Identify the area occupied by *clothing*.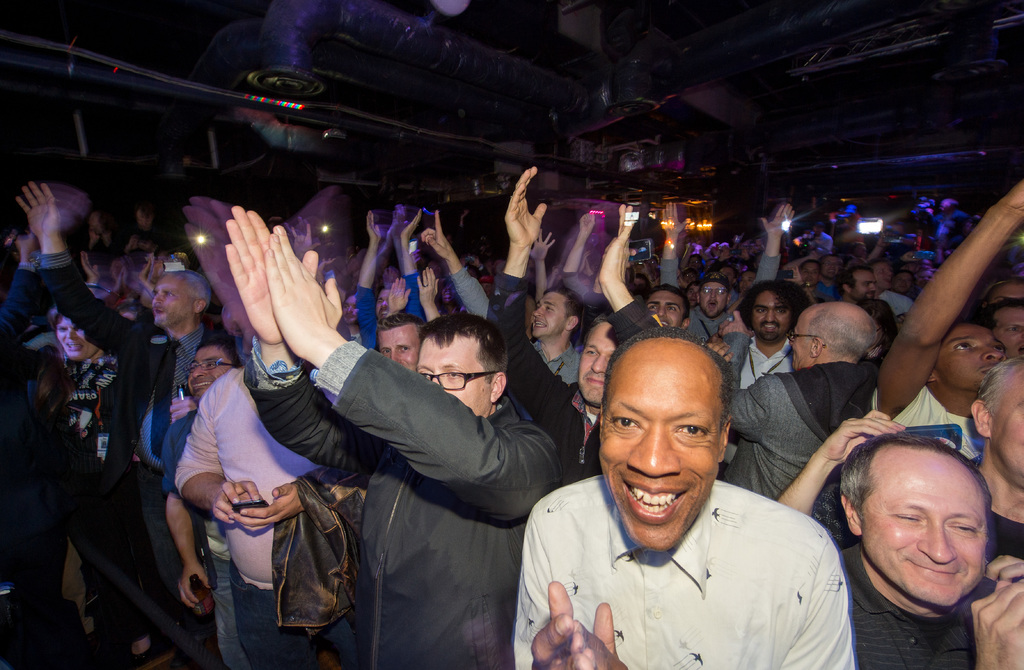
Area: <box>243,338,533,669</box>.
